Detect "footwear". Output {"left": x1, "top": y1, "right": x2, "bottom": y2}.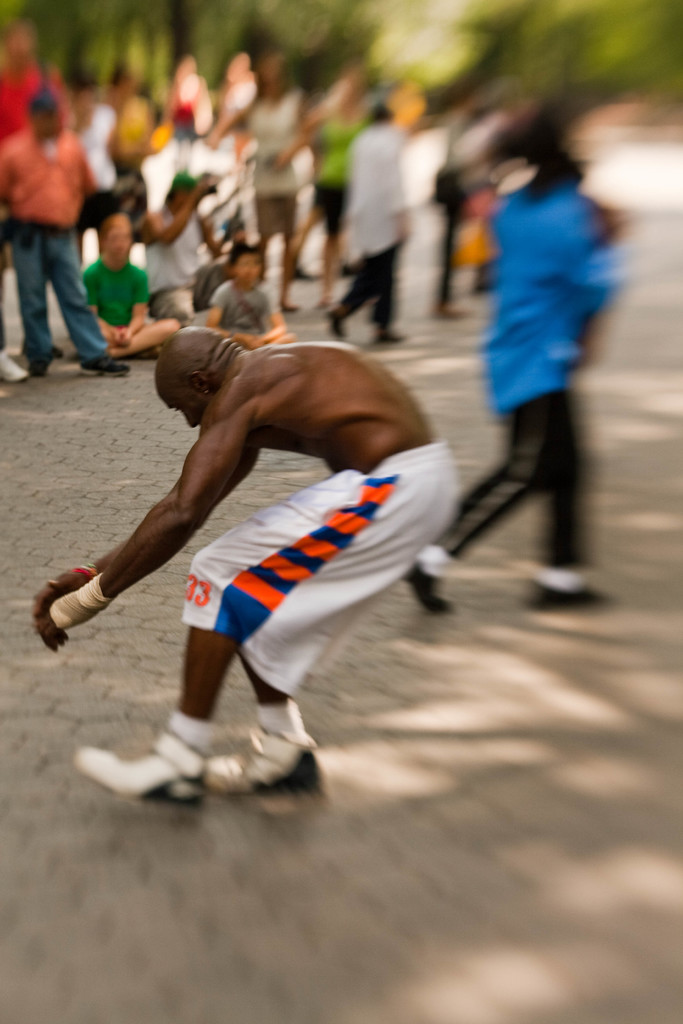
{"left": 29, "top": 350, "right": 50, "bottom": 378}.
